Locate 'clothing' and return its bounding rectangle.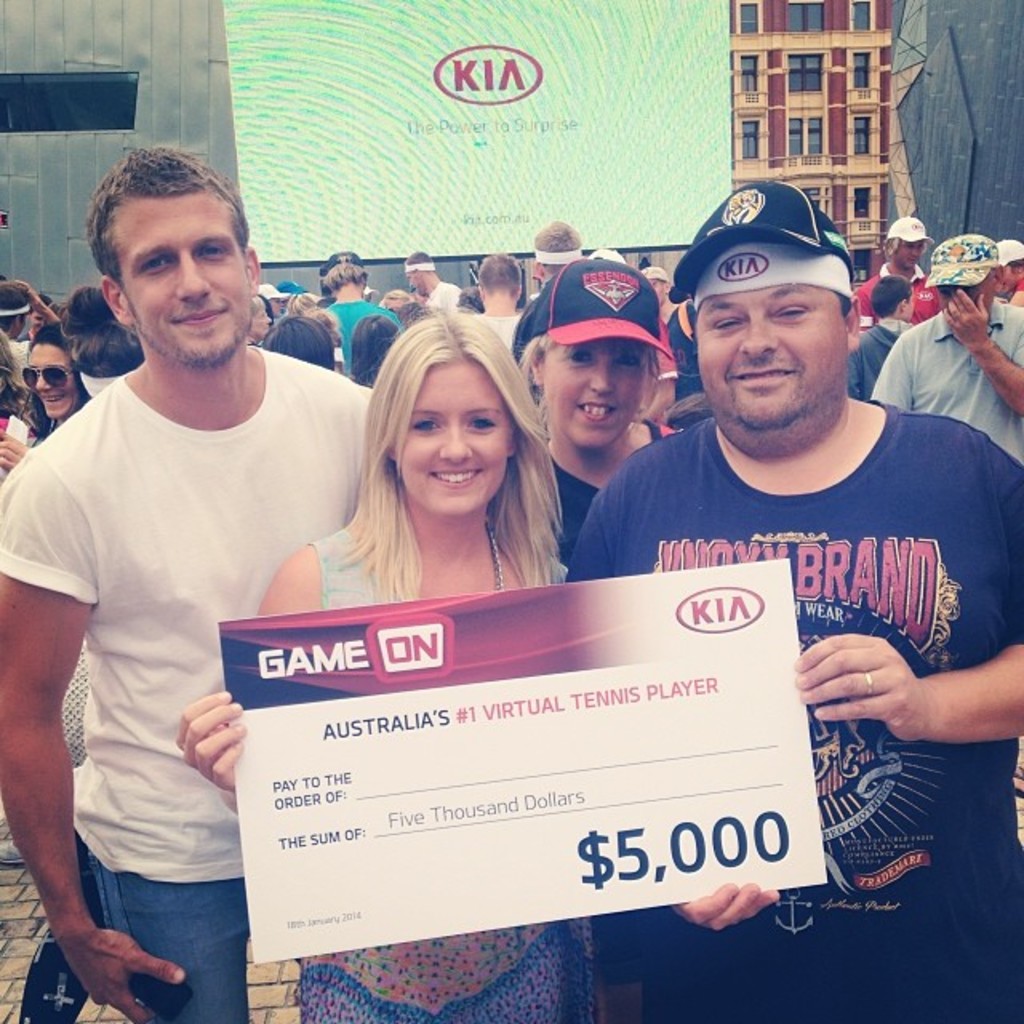
<box>24,397,72,438</box>.
